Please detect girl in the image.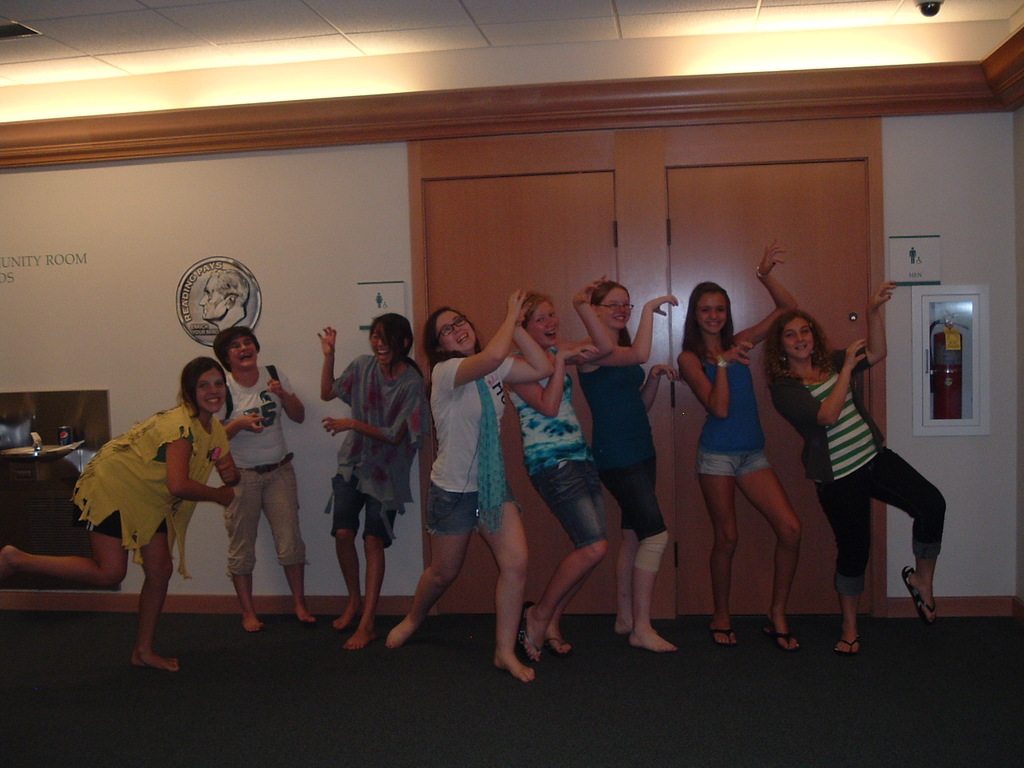
(764, 281, 947, 649).
